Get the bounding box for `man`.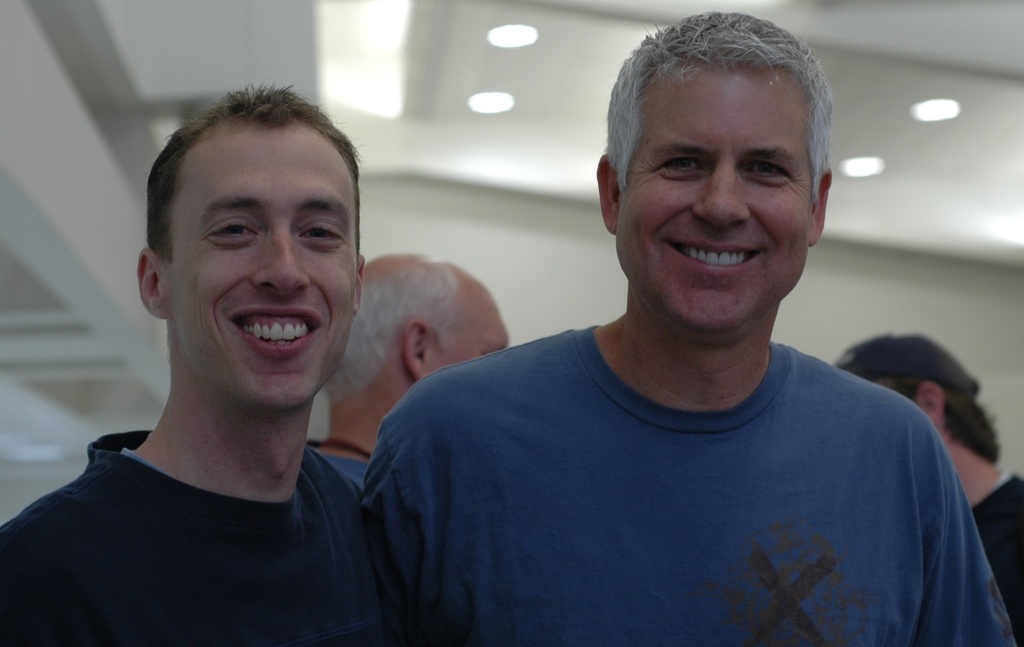
833/327/1023/642.
